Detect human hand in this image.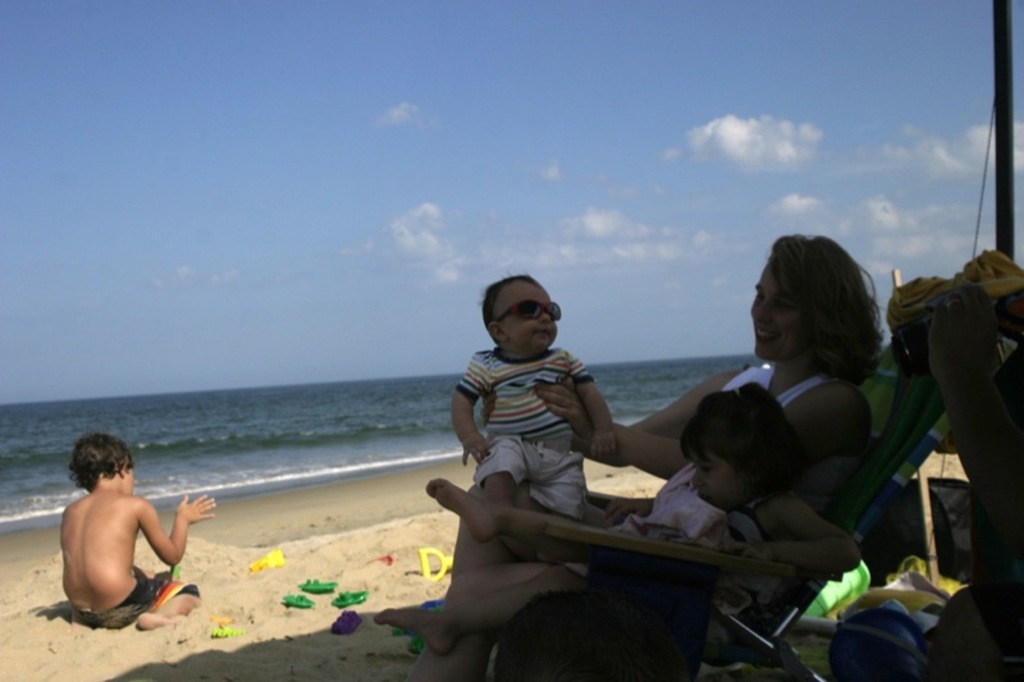
Detection: 588/432/618/461.
